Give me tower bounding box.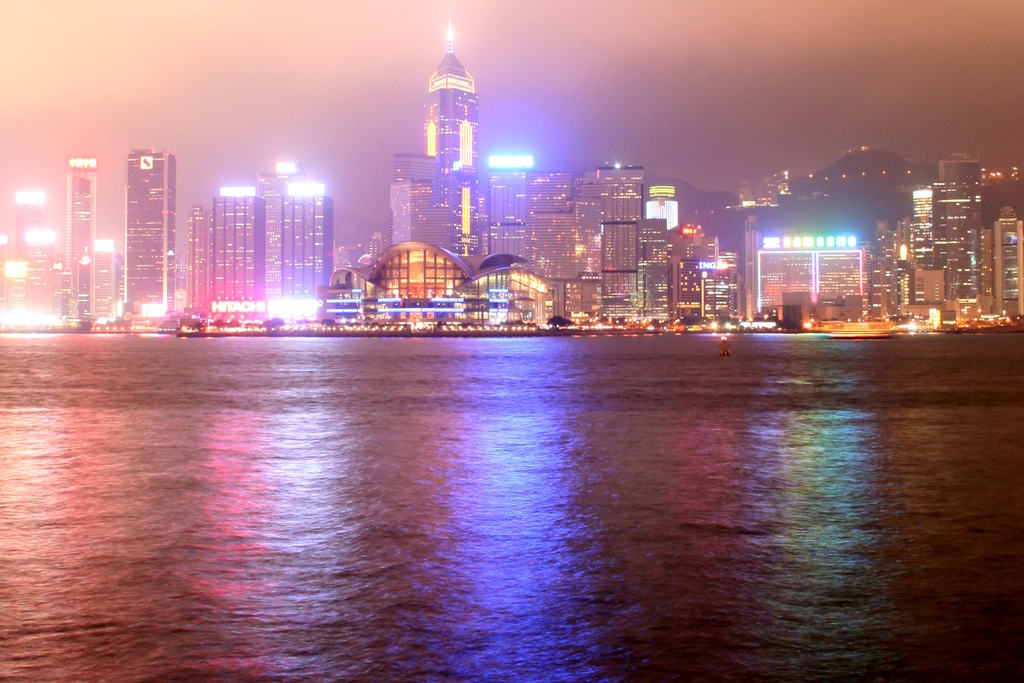
<bbox>648, 180, 684, 237</bbox>.
